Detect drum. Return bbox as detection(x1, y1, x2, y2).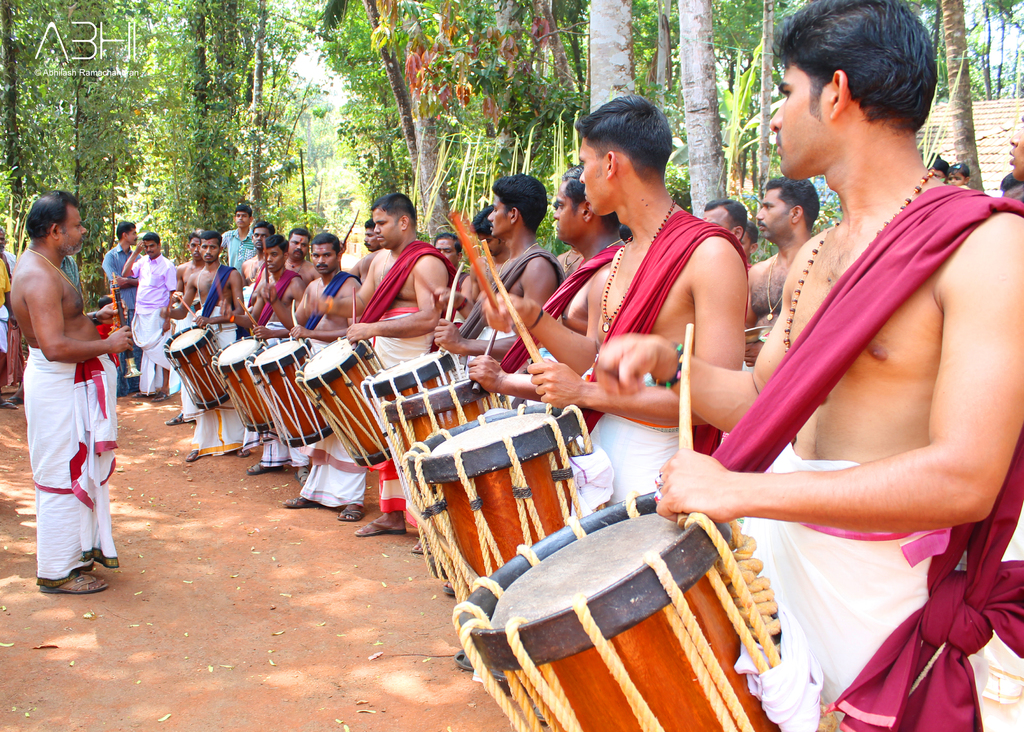
detection(294, 332, 402, 469).
